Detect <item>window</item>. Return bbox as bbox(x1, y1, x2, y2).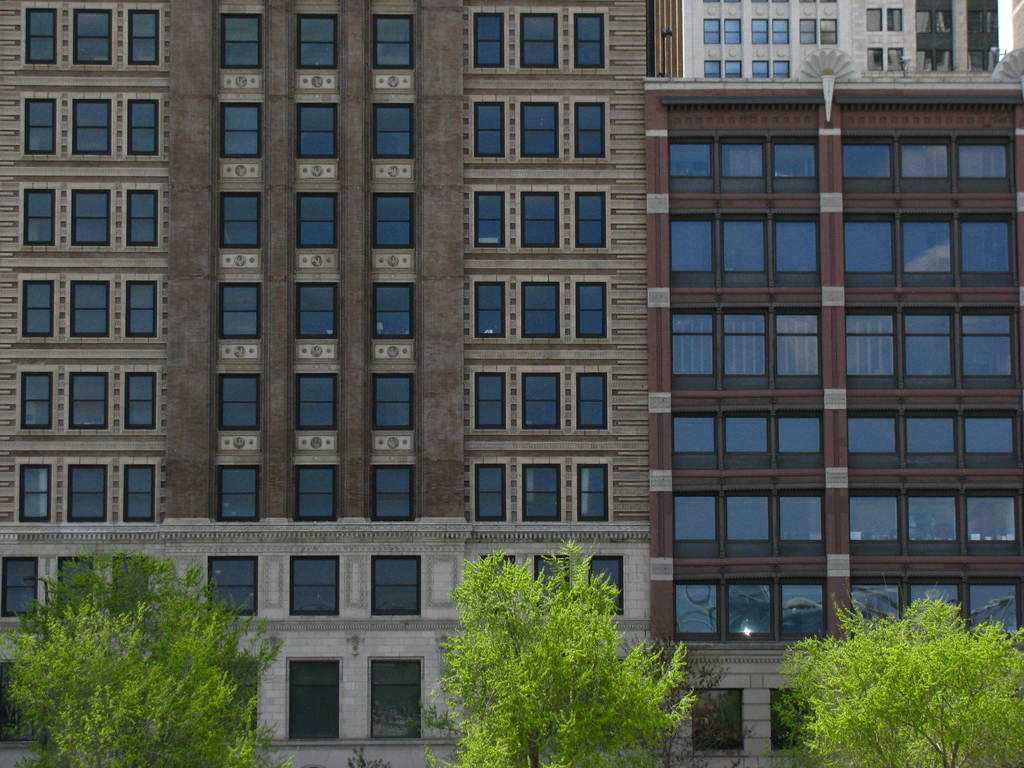
bbox(573, 189, 607, 248).
